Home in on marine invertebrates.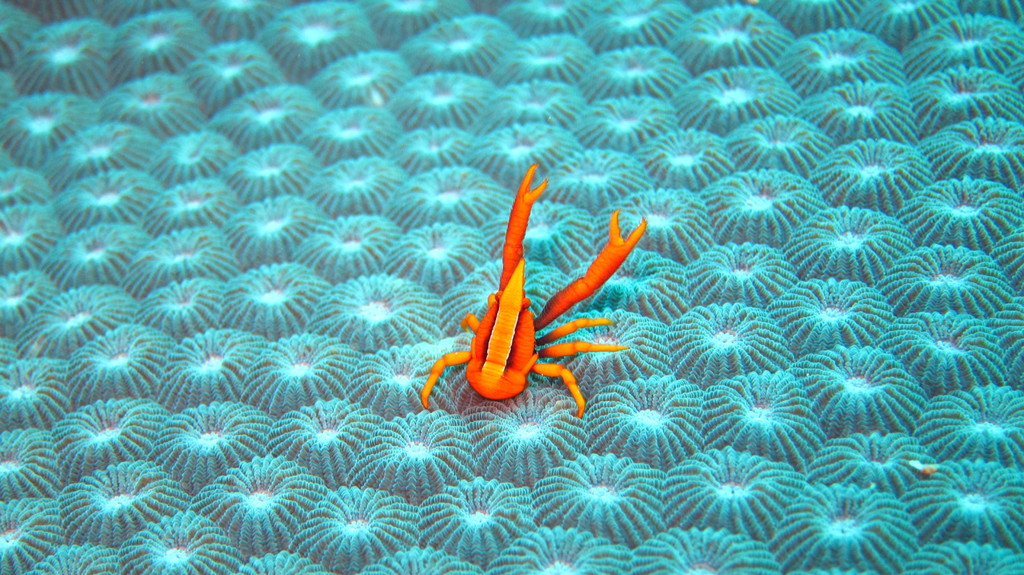
Homed in at left=287, top=107, right=416, bottom=159.
